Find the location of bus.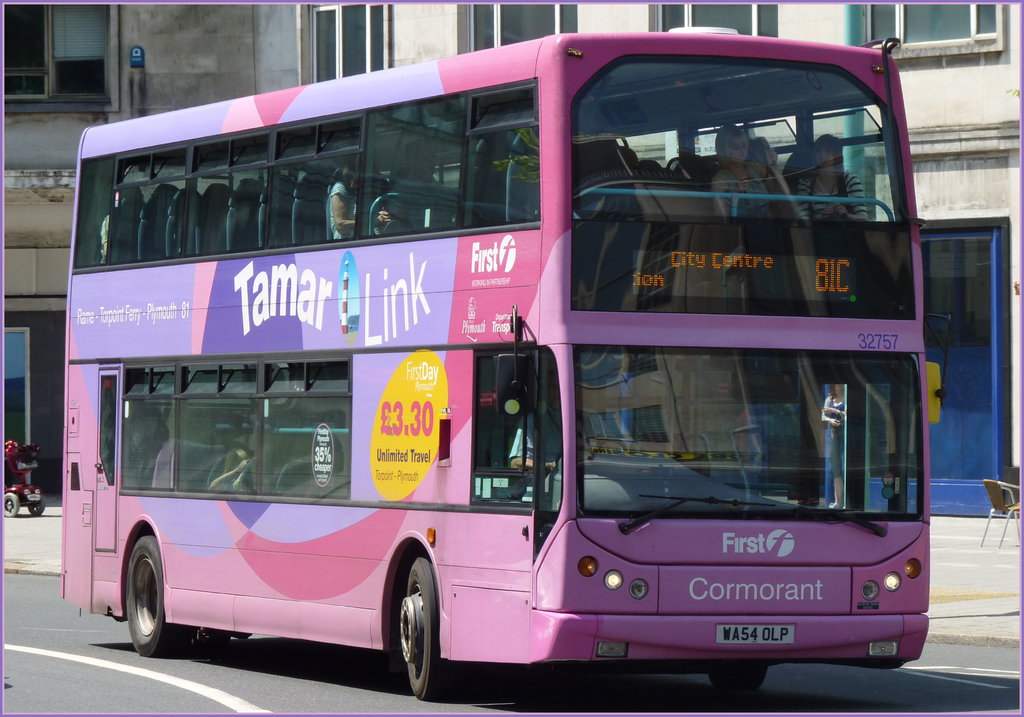
Location: select_region(59, 37, 934, 706).
